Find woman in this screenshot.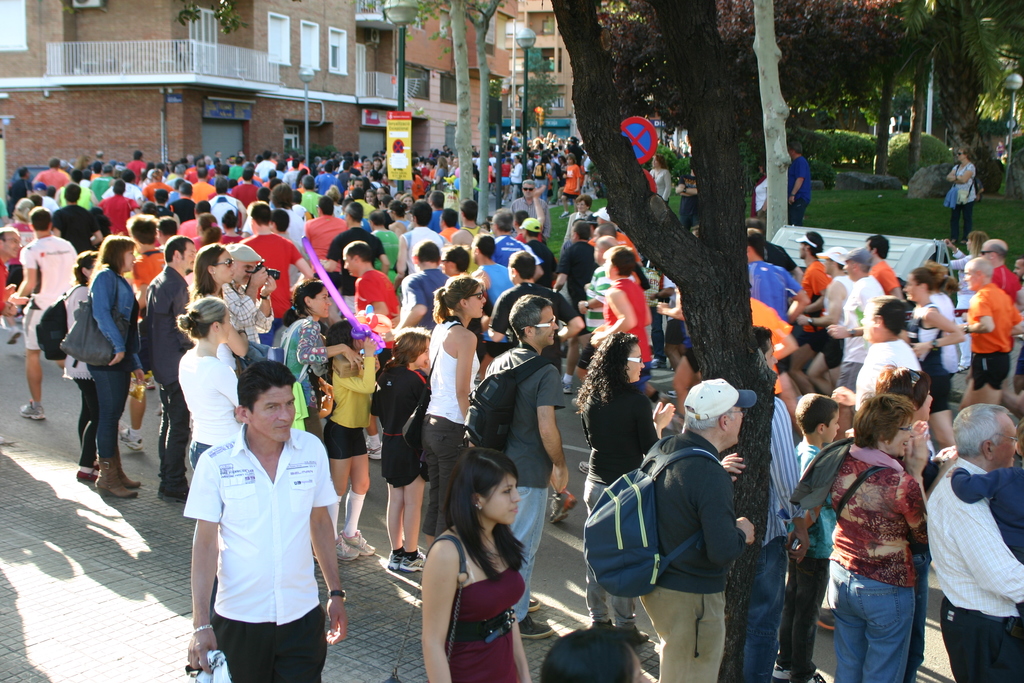
The bounding box for woman is 173/296/241/630.
